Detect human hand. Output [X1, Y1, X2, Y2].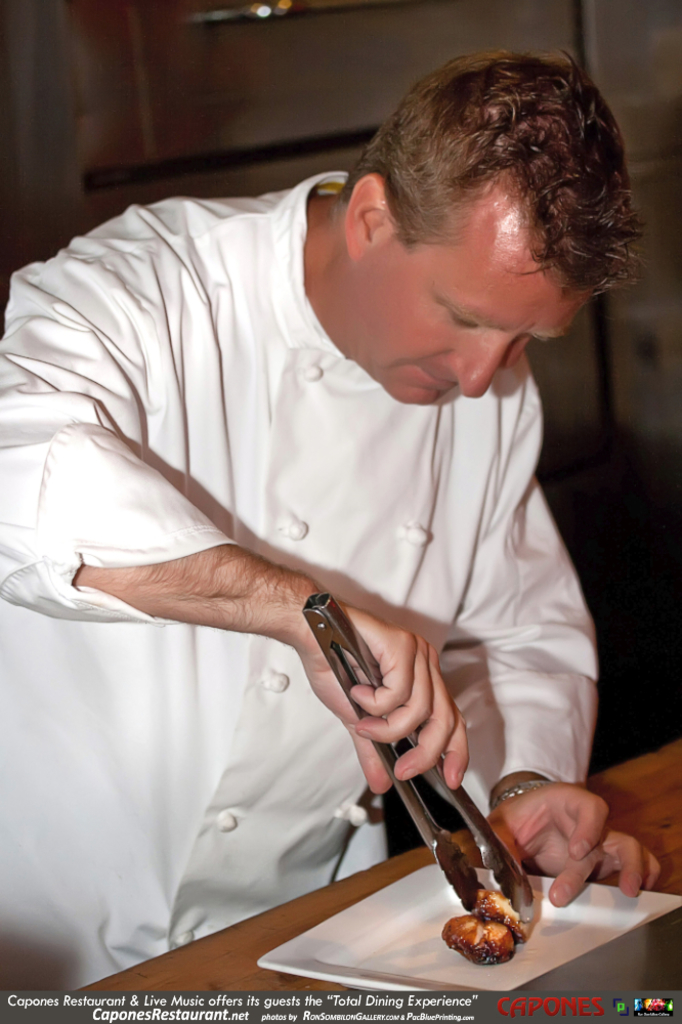
[297, 602, 469, 796].
